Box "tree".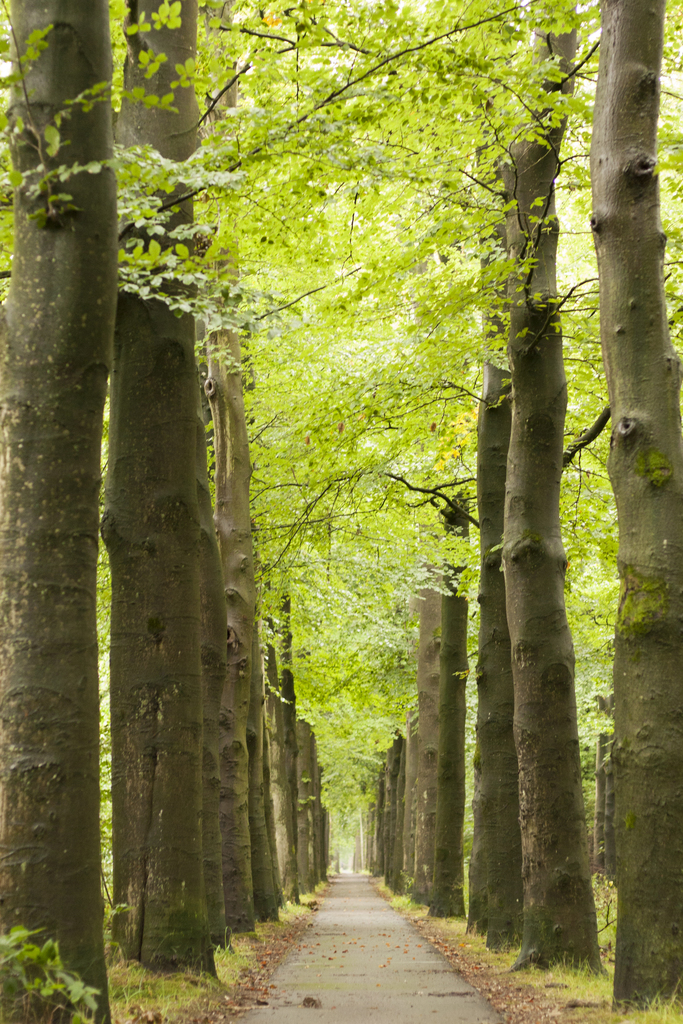
[312, 714, 347, 879].
